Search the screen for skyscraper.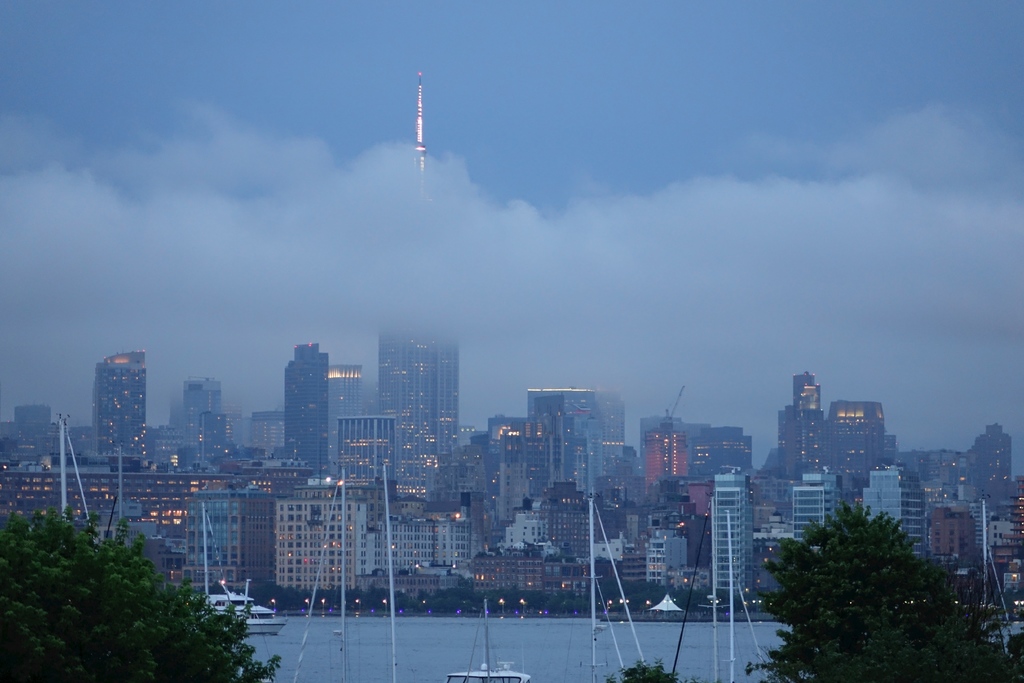
Found at bbox(531, 388, 595, 486).
